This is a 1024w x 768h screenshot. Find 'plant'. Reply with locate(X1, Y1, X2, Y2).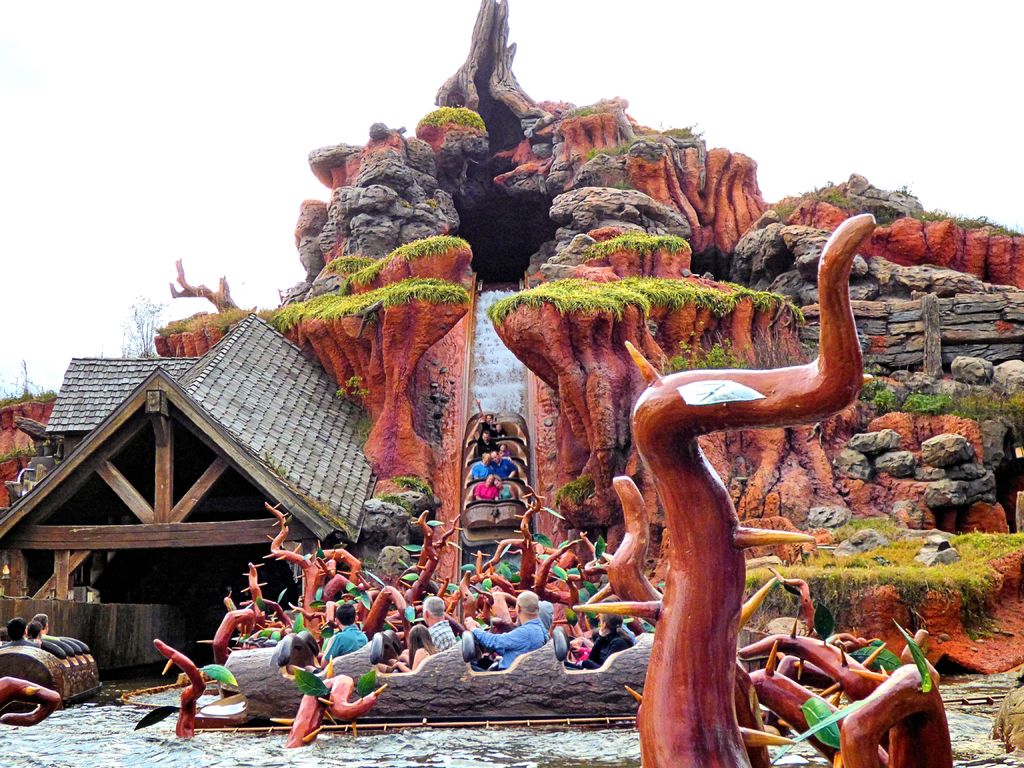
locate(357, 556, 378, 569).
